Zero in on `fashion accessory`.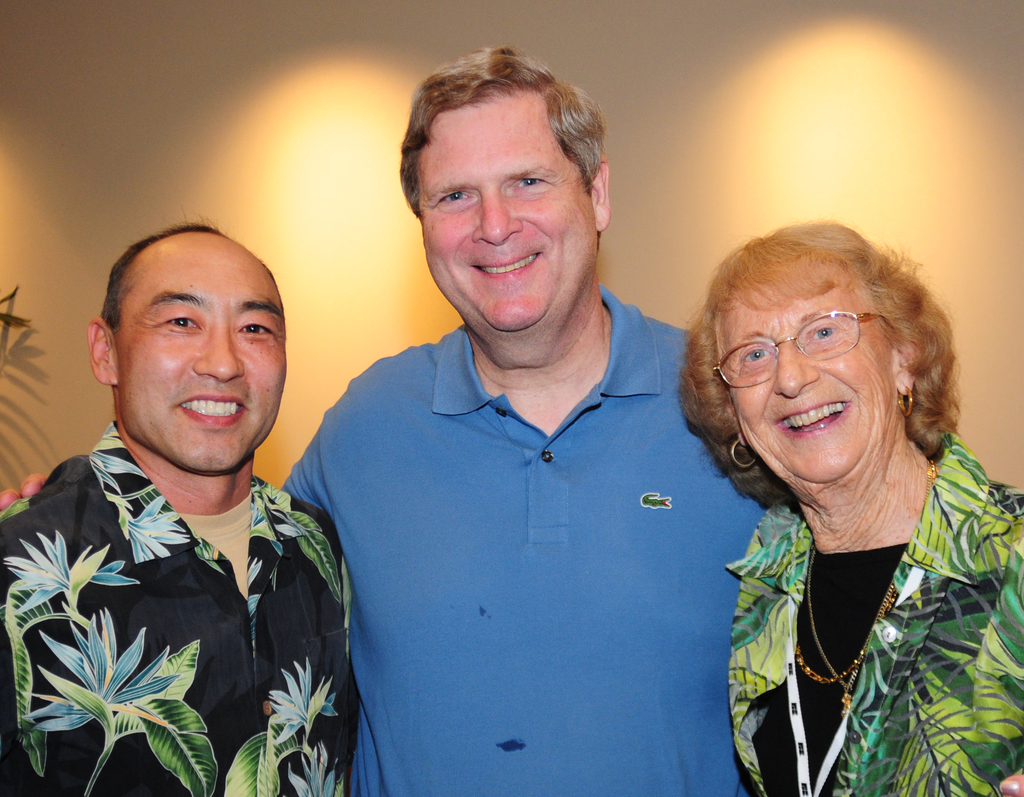
Zeroed in: Rect(803, 457, 934, 720).
